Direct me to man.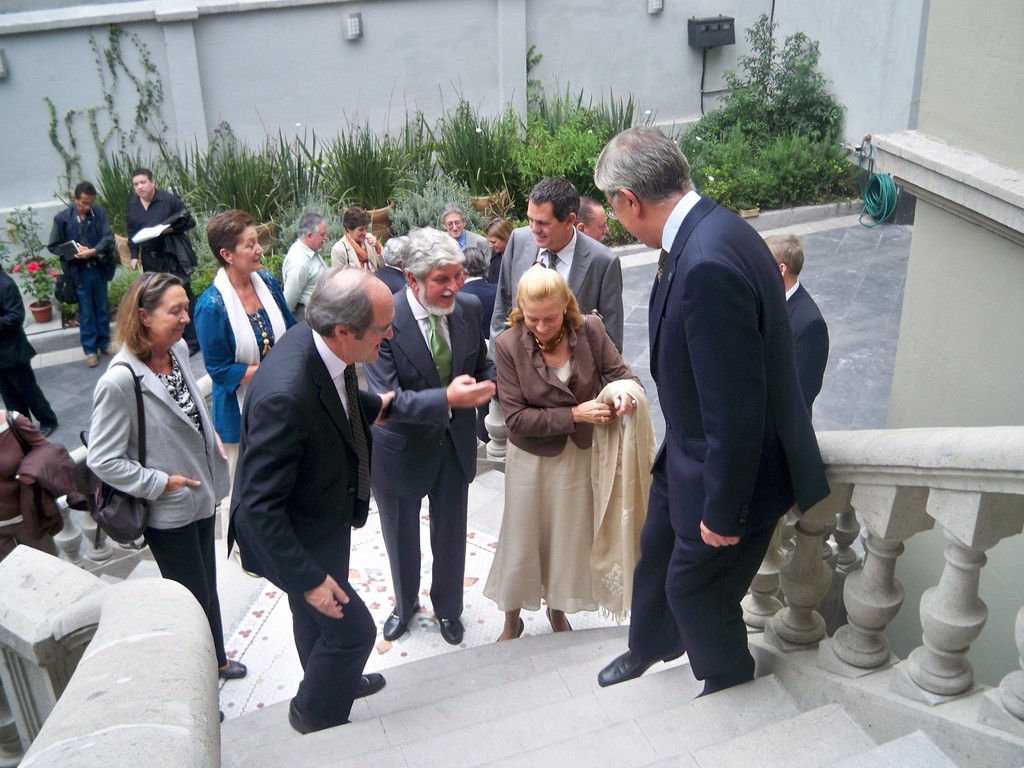
Direction: l=436, t=202, r=495, b=268.
